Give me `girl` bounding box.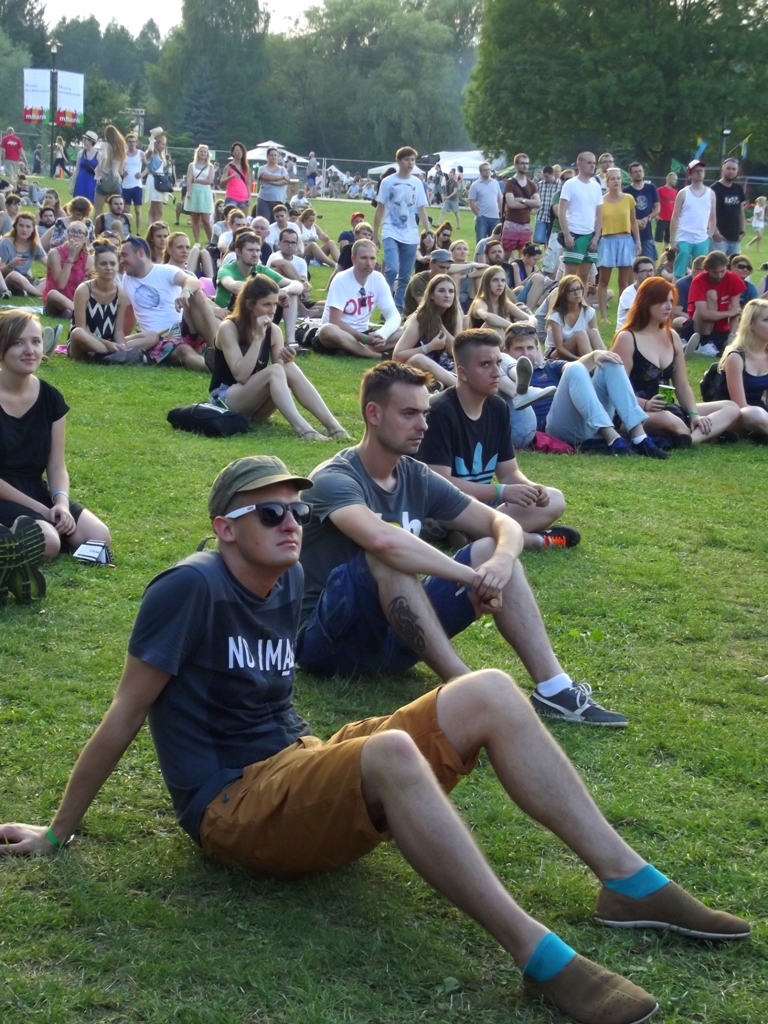
left=41, top=223, right=94, bottom=314.
